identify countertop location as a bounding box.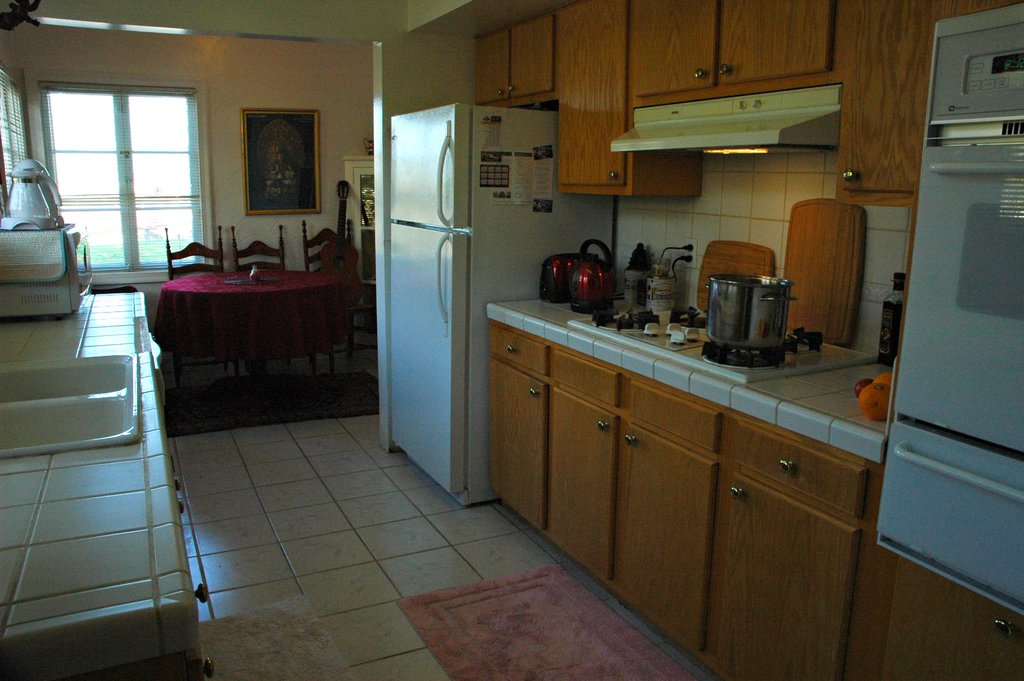
x1=2, y1=293, x2=200, y2=680.
